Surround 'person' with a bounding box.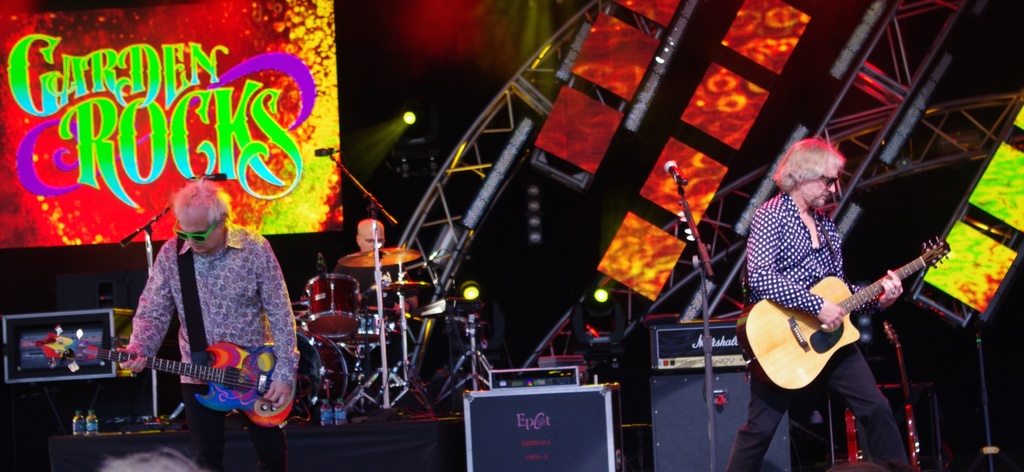
x1=729 y1=141 x2=916 y2=471.
